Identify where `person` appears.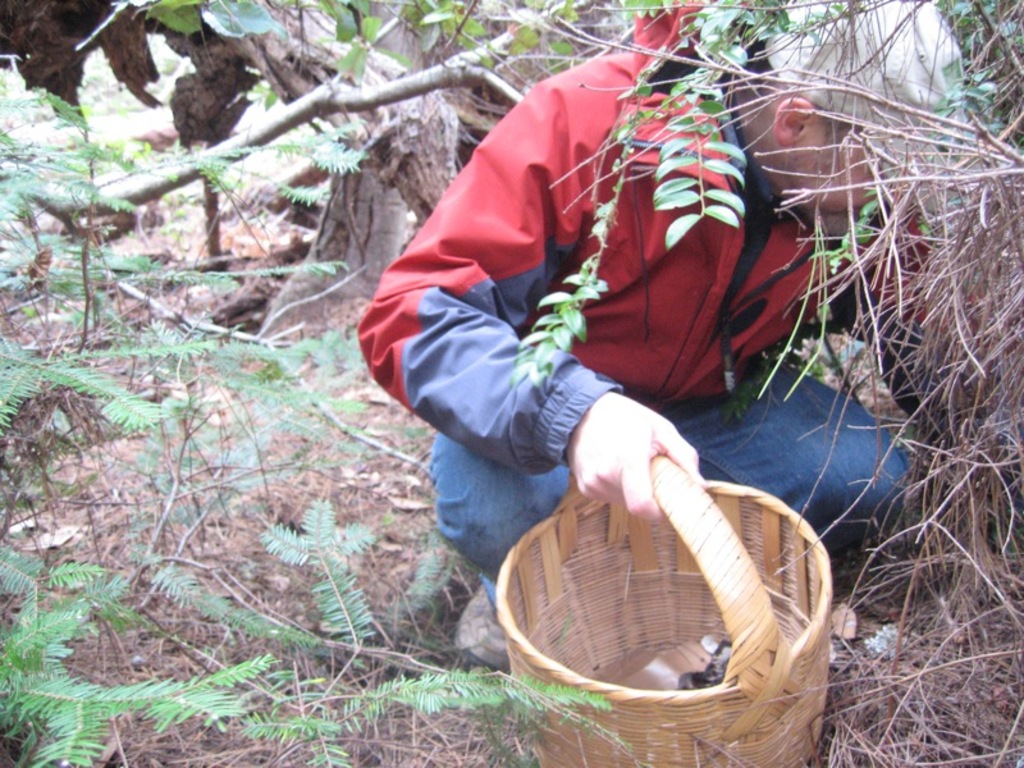
Appears at 348,0,906,685.
